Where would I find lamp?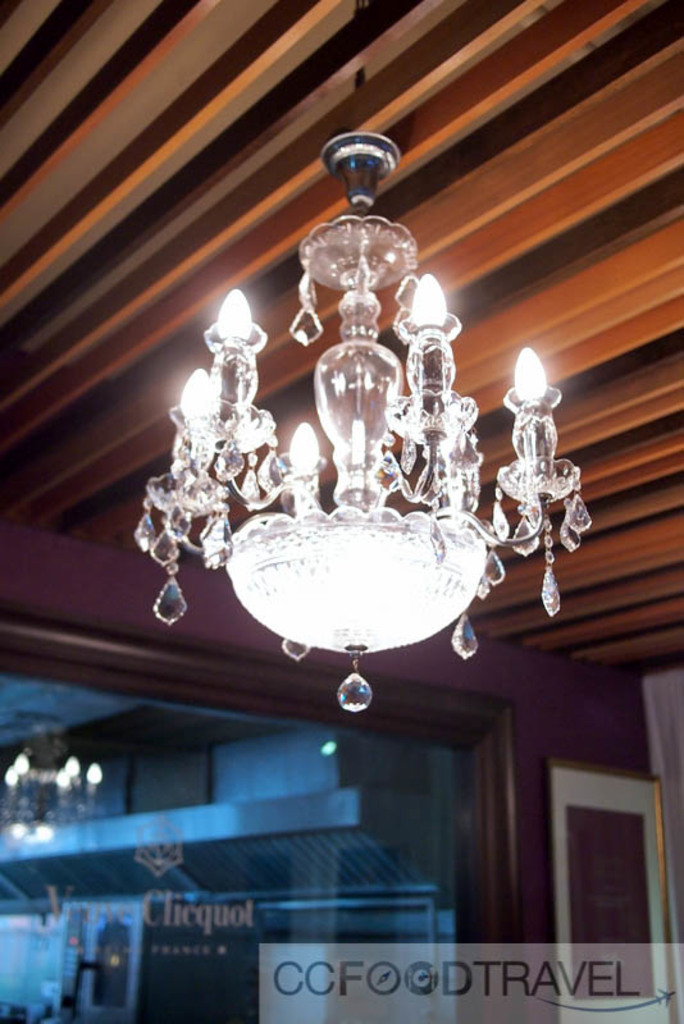
At rect(133, 0, 592, 714).
